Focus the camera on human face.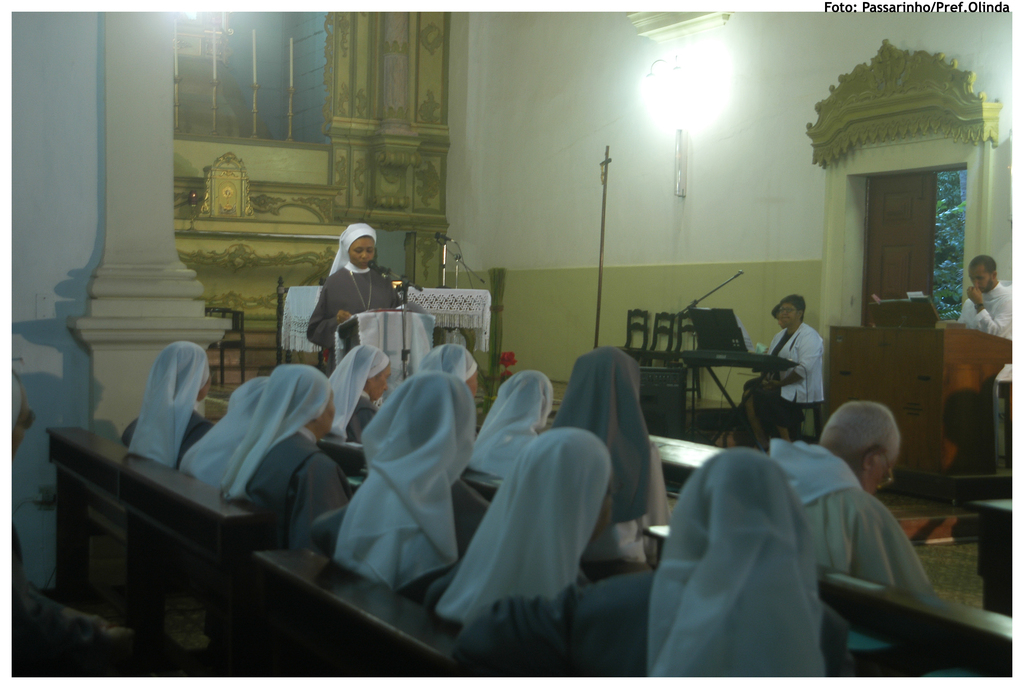
Focus region: l=849, t=439, r=898, b=494.
